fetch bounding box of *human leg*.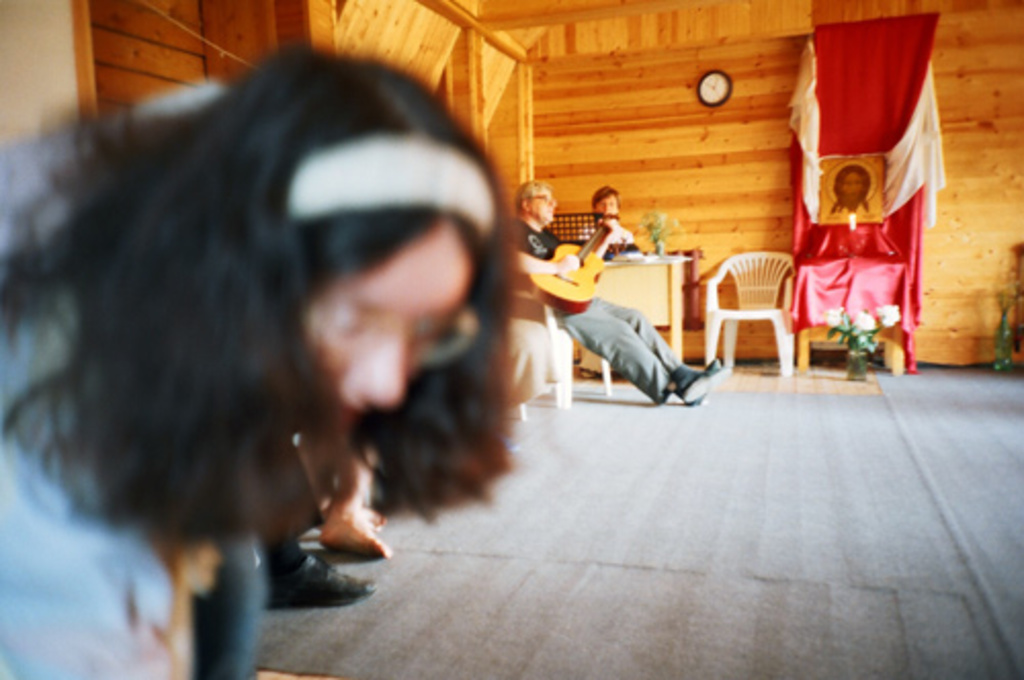
Bbox: left=319, top=444, right=393, bottom=555.
